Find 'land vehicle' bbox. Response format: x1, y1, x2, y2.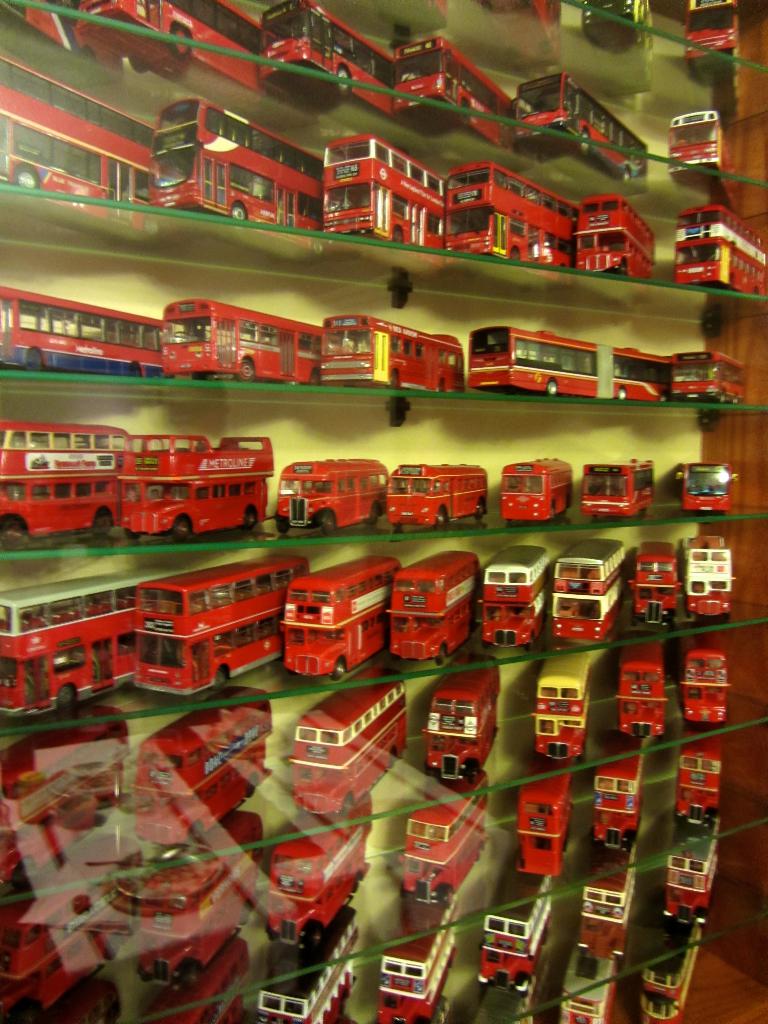
478, 1, 565, 68.
